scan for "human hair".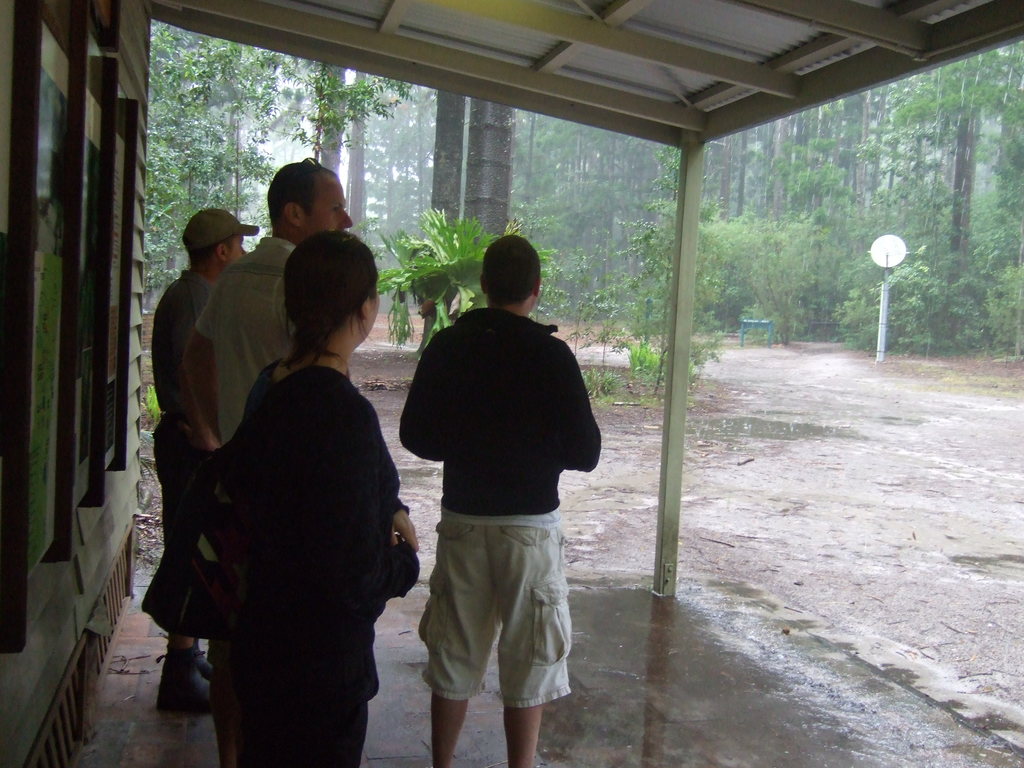
Scan result: [x1=189, y1=232, x2=237, y2=270].
